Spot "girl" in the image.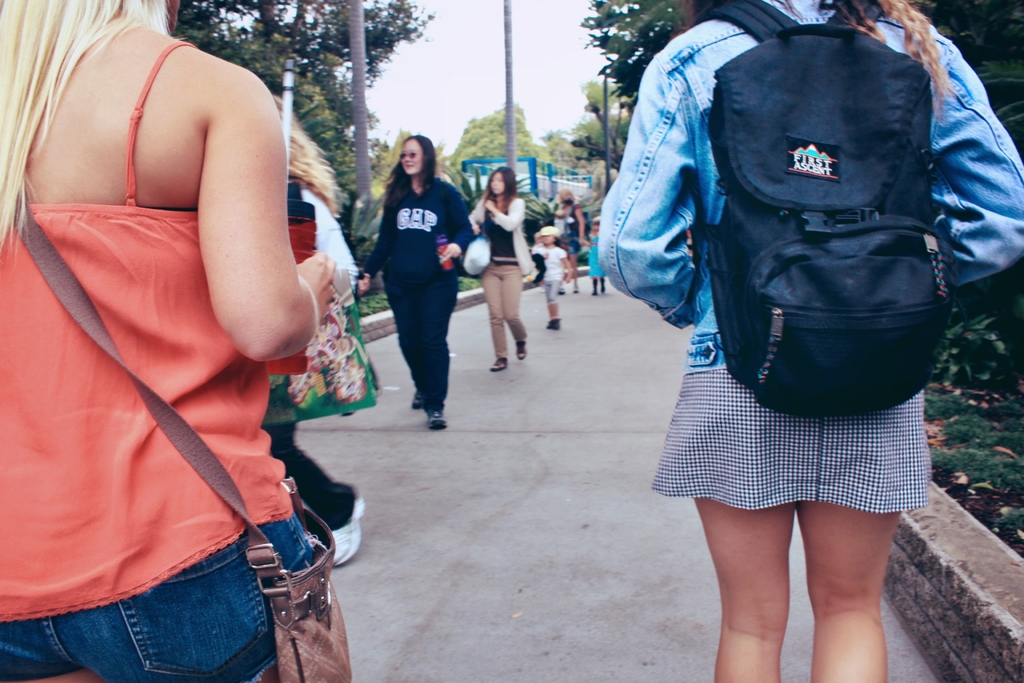
"girl" found at {"left": 582, "top": 220, "right": 609, "bottom": 295}.
